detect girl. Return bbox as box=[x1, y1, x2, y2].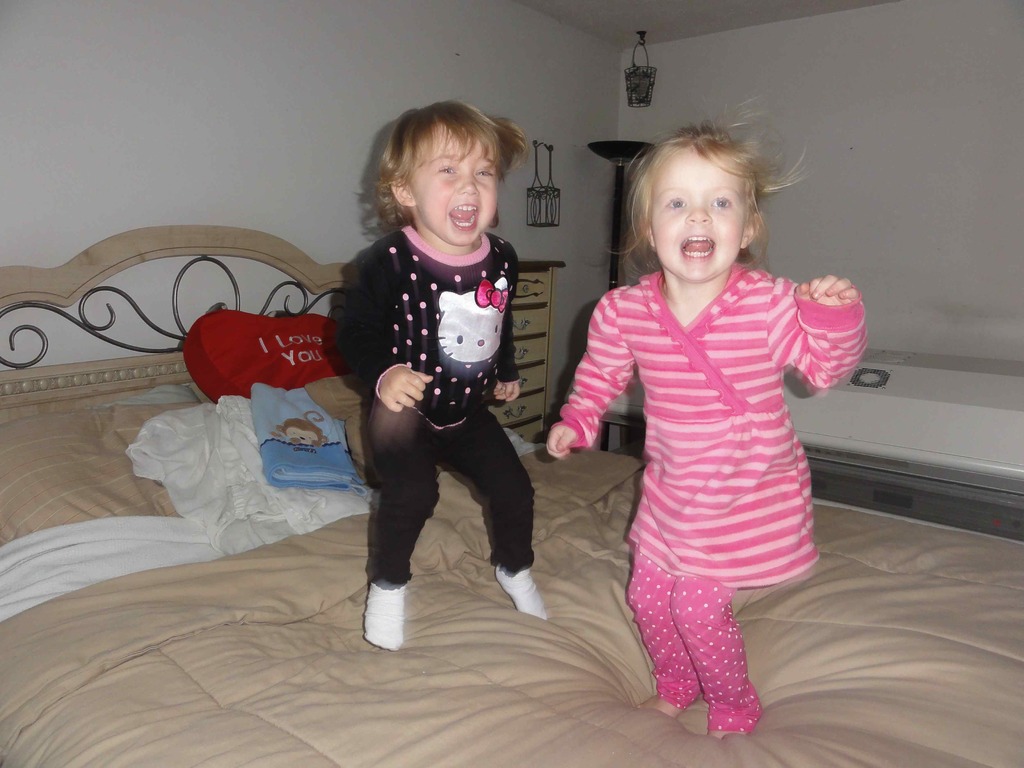
box=[542, 99, 863, 744].
